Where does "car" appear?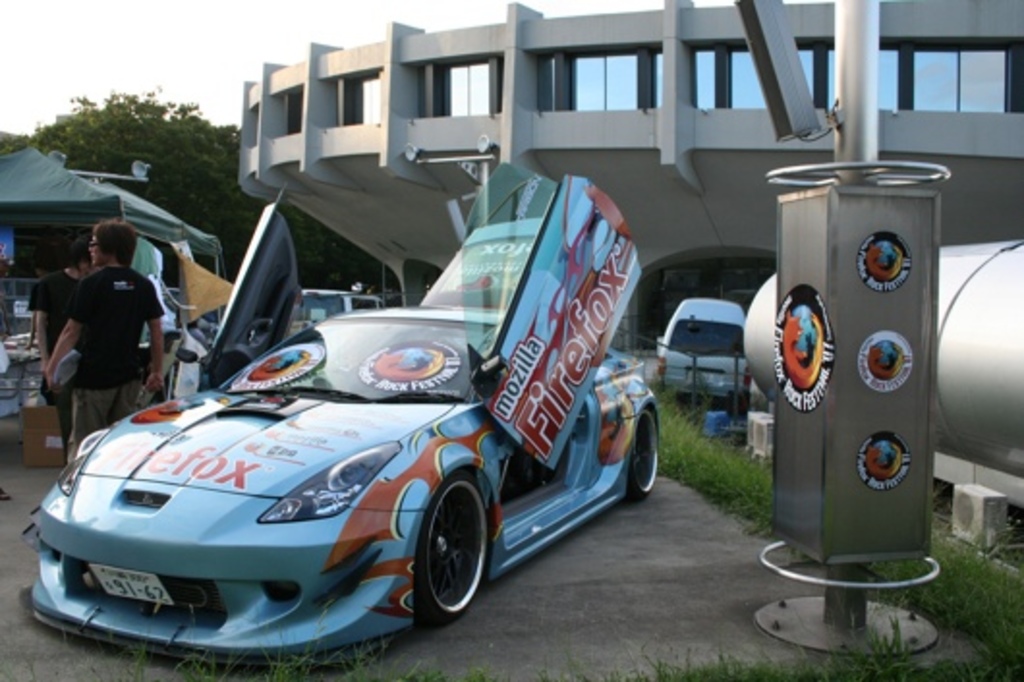
Appears at locate(25, 153, 667, 676).
